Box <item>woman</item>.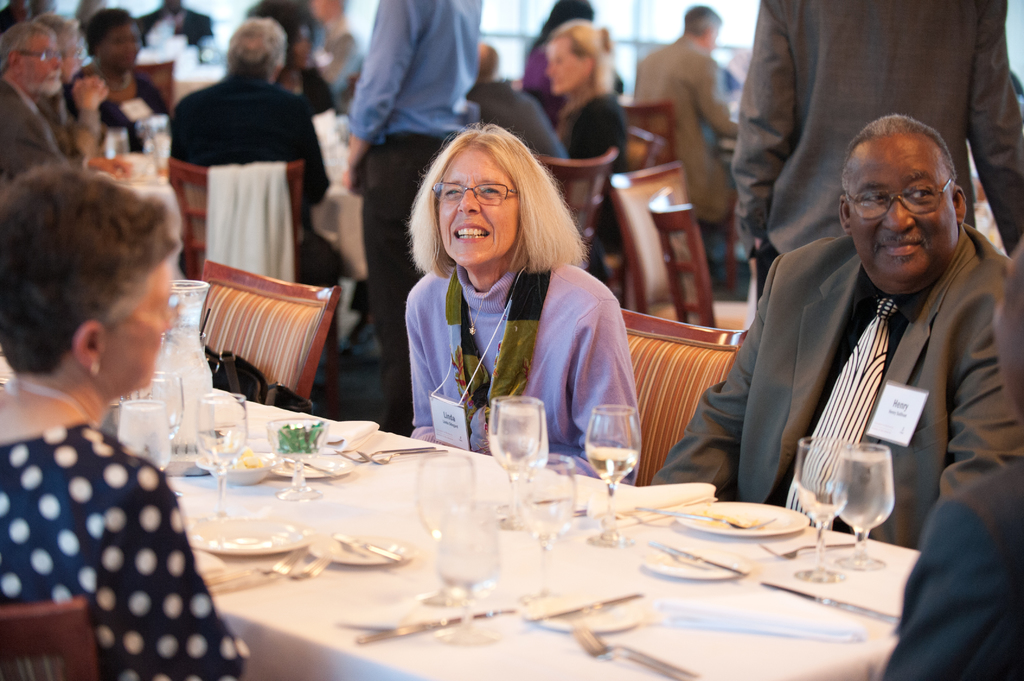
390,118,653,468.
